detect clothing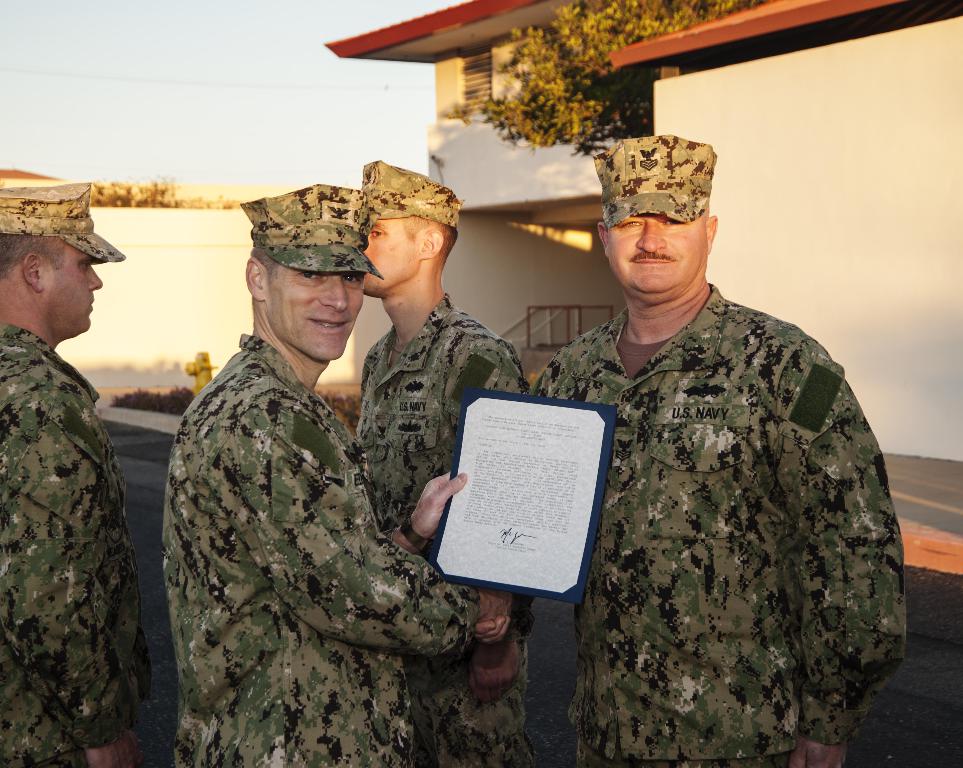
(x1=351, y1=286, x2=549, y2=767)
